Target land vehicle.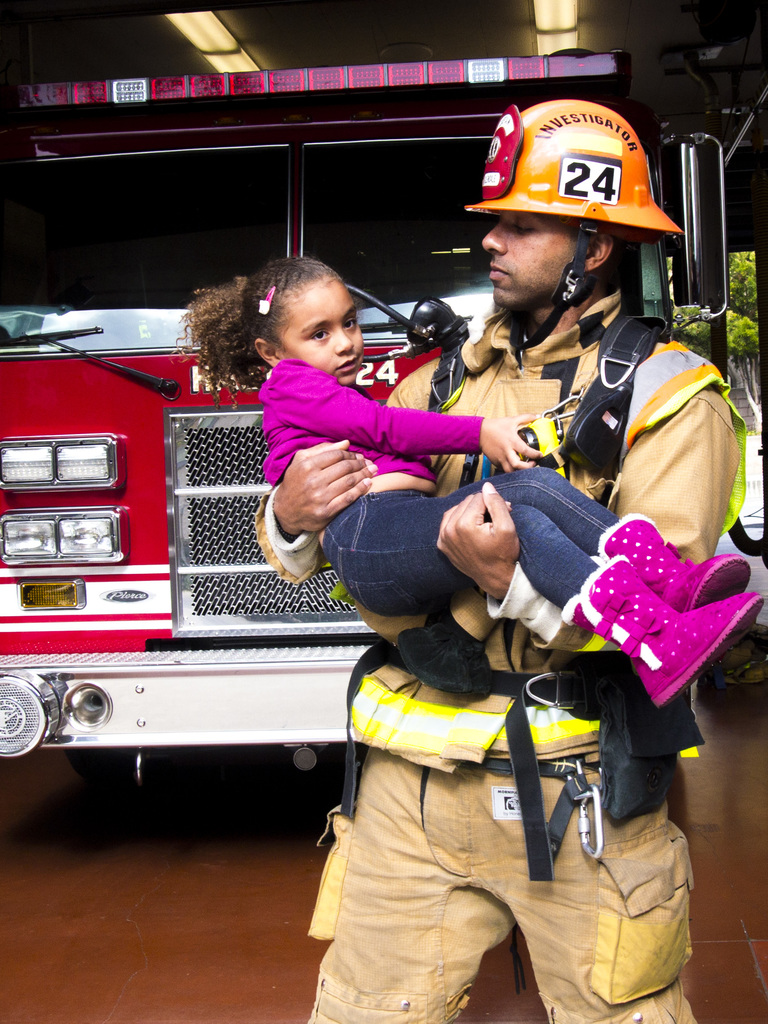
Target region: select_region(0, 50, 732, 778).
